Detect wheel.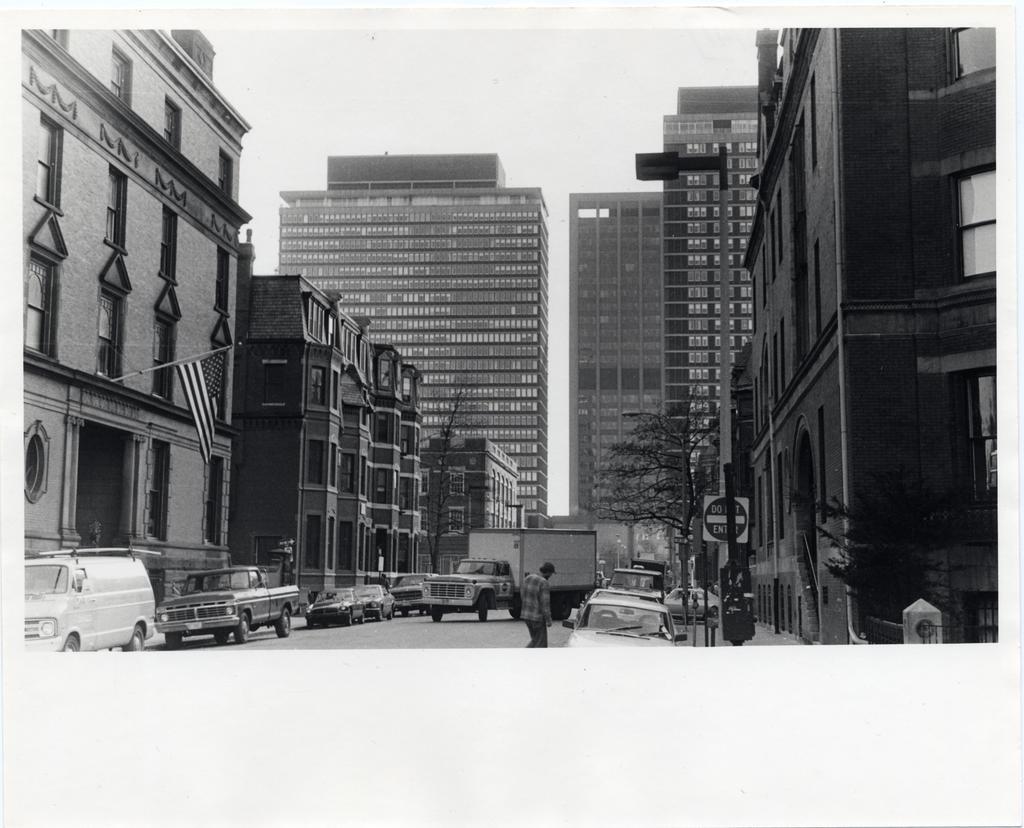
Detected at crop(61, 633, 83, 654).
